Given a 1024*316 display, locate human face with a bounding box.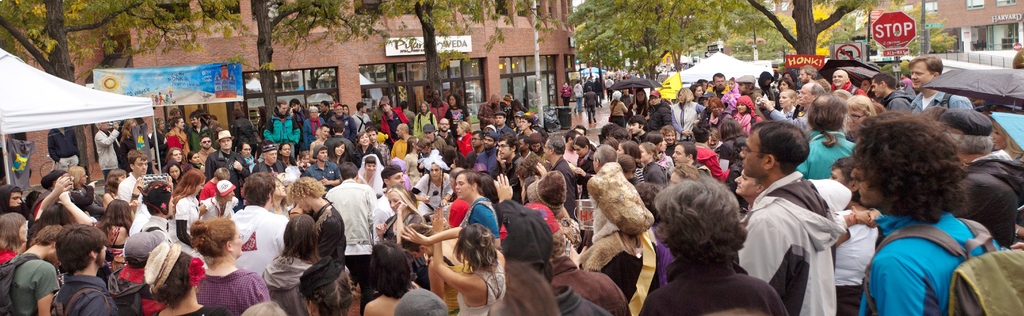
Located: [x1=172, y1=151, x2=180, y2=160].
